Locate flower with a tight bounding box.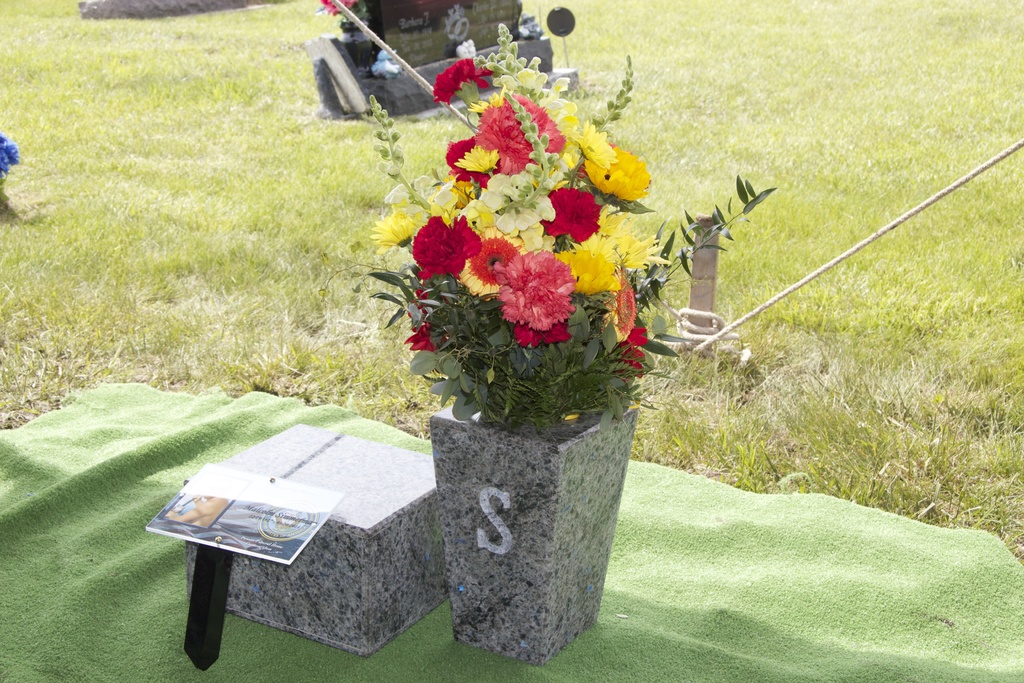
box(320, 0, 354, 18).
